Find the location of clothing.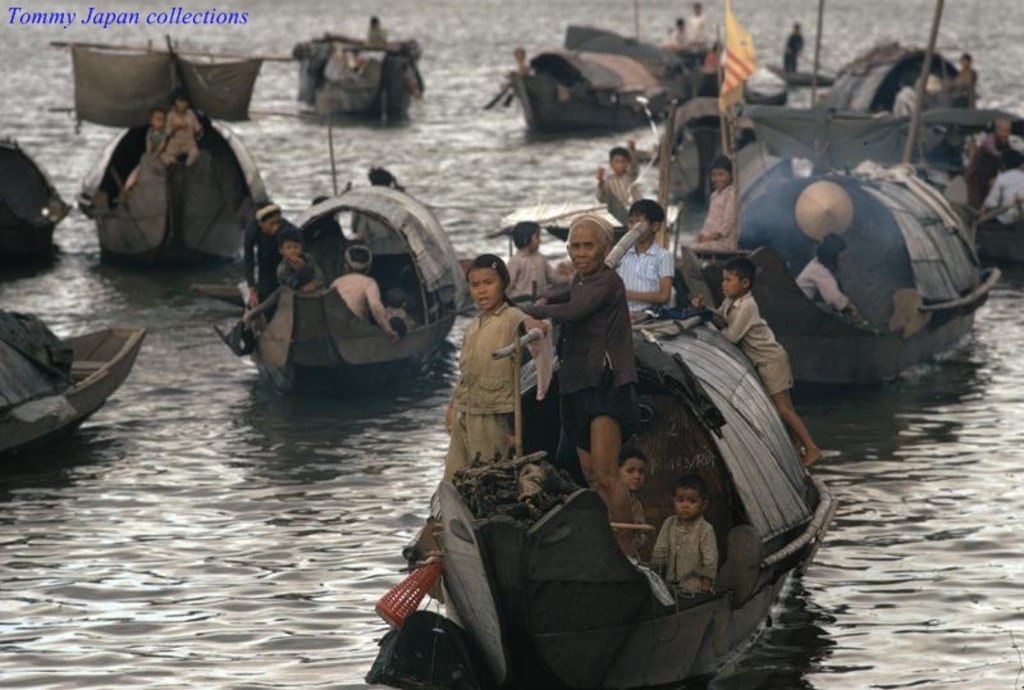
Location: <bbox>435, 274, 536, 502</bbox>.
